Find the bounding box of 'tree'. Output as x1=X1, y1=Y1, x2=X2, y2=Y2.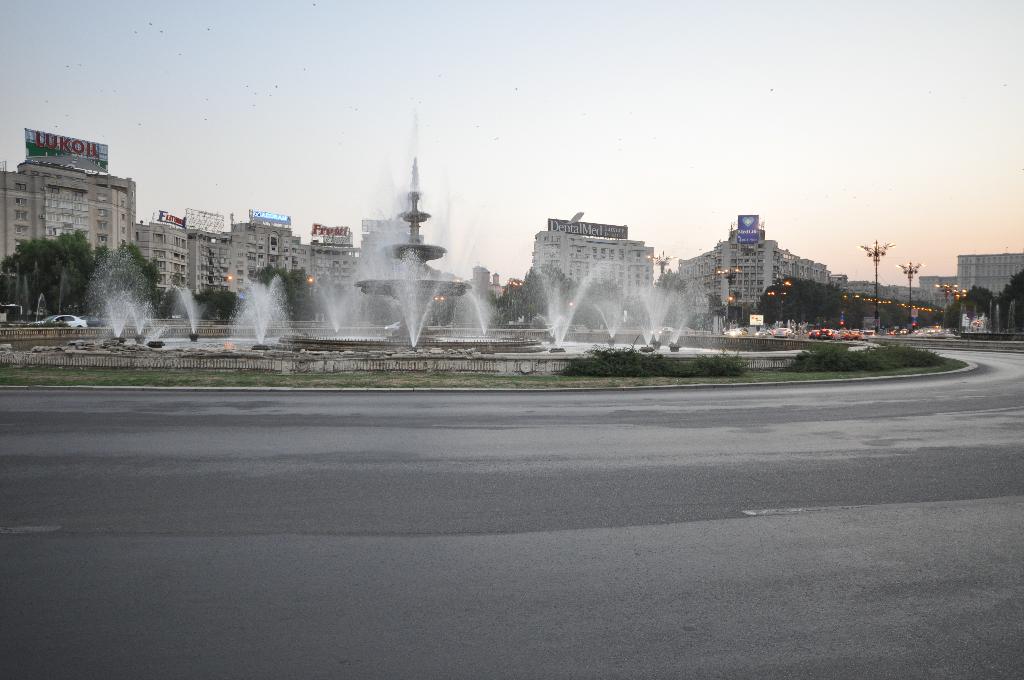
x1=243, y1=259, x2=328, y2=324.
